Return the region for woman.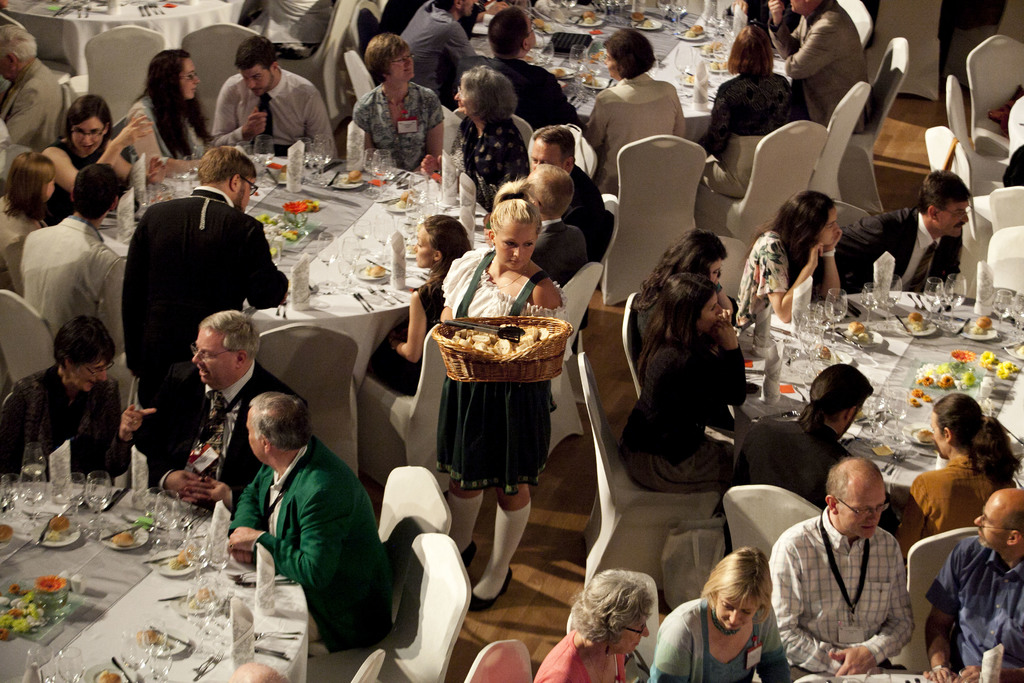
{"x1": 535, "y1": 572, "x2": 652, "y2": 682}.
